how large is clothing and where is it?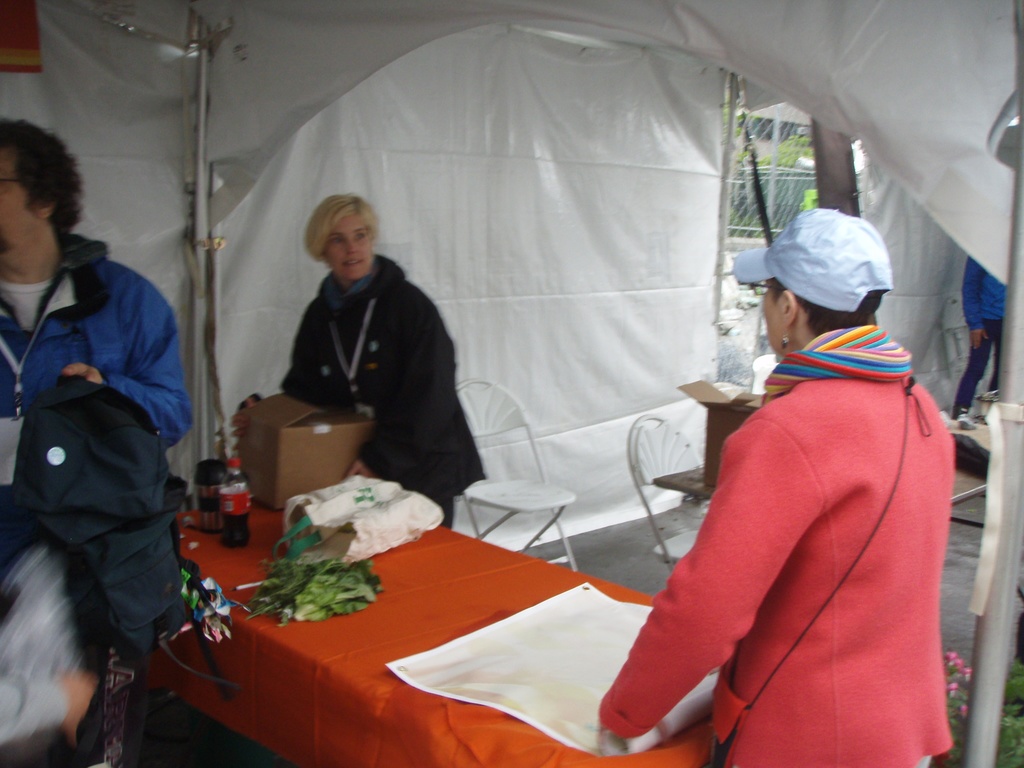
Bounding box: 273, 250, 486, 532.
